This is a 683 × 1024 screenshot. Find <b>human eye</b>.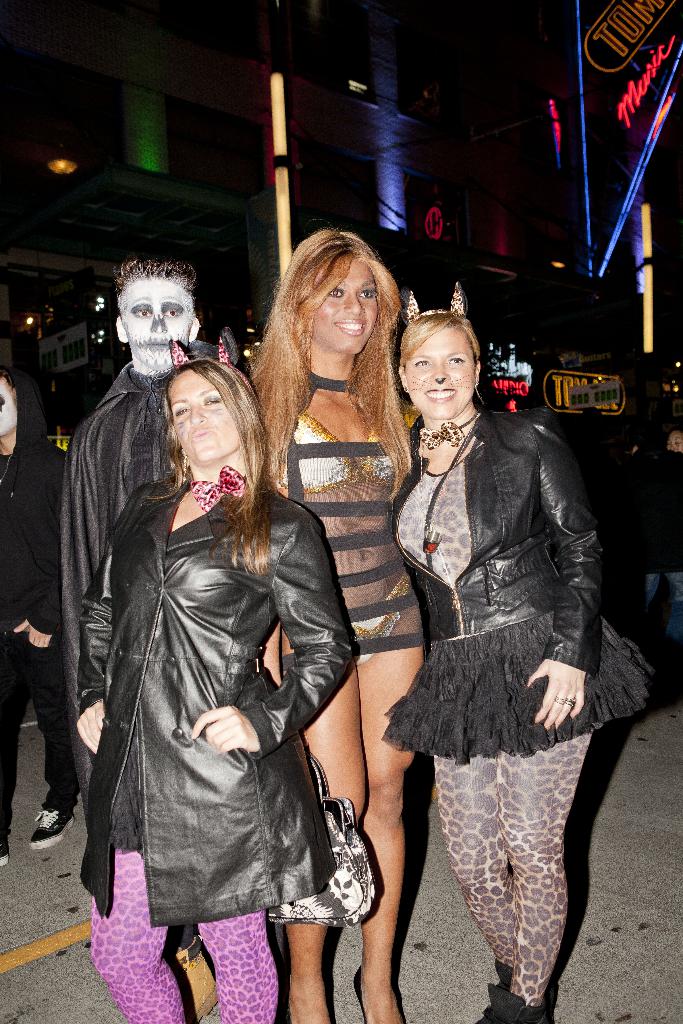
Bounding box: (x1=325, y1=287, x2=344, y2=299).
